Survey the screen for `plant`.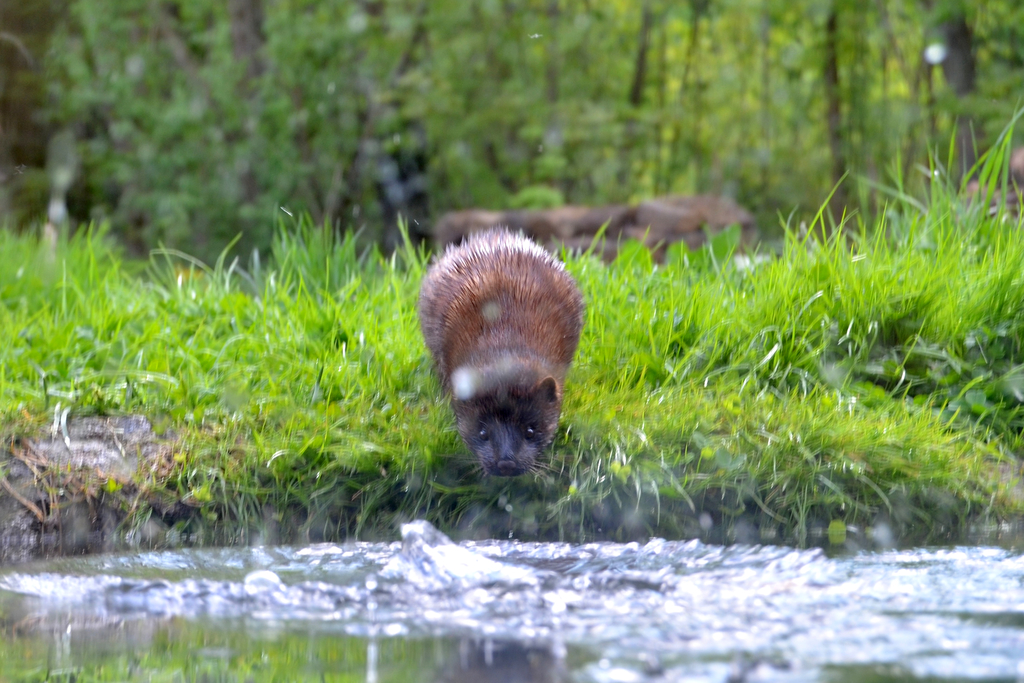
Survey found: (464,83,653,210).
